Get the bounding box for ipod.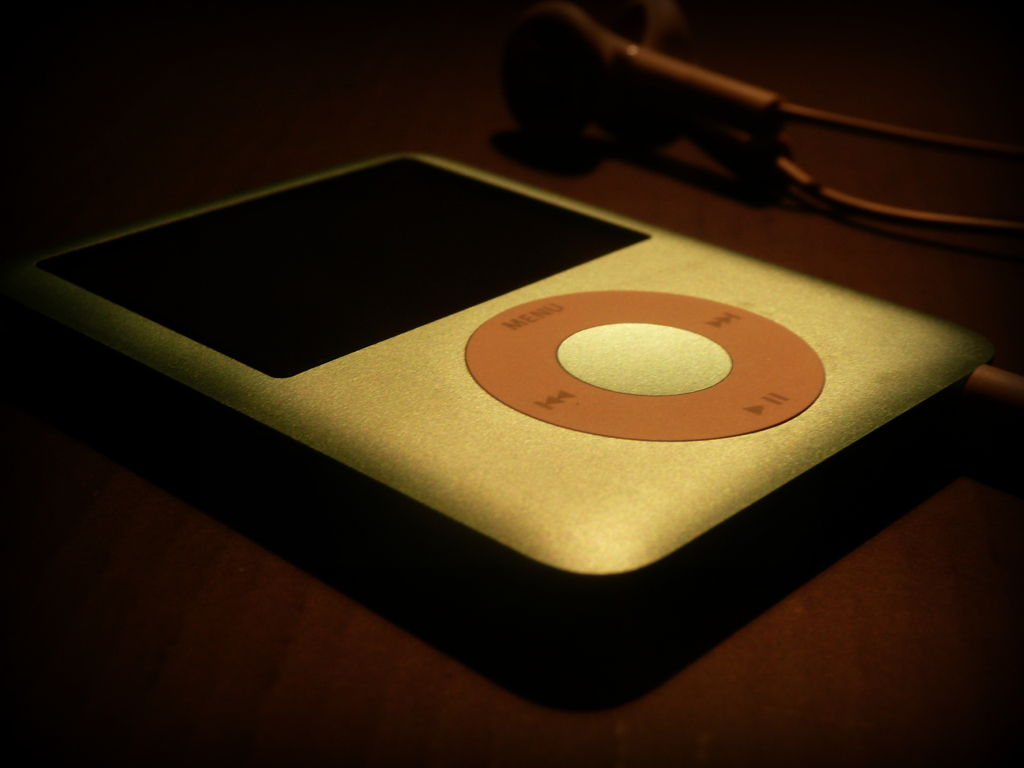
(7, 146, 995, 598).
